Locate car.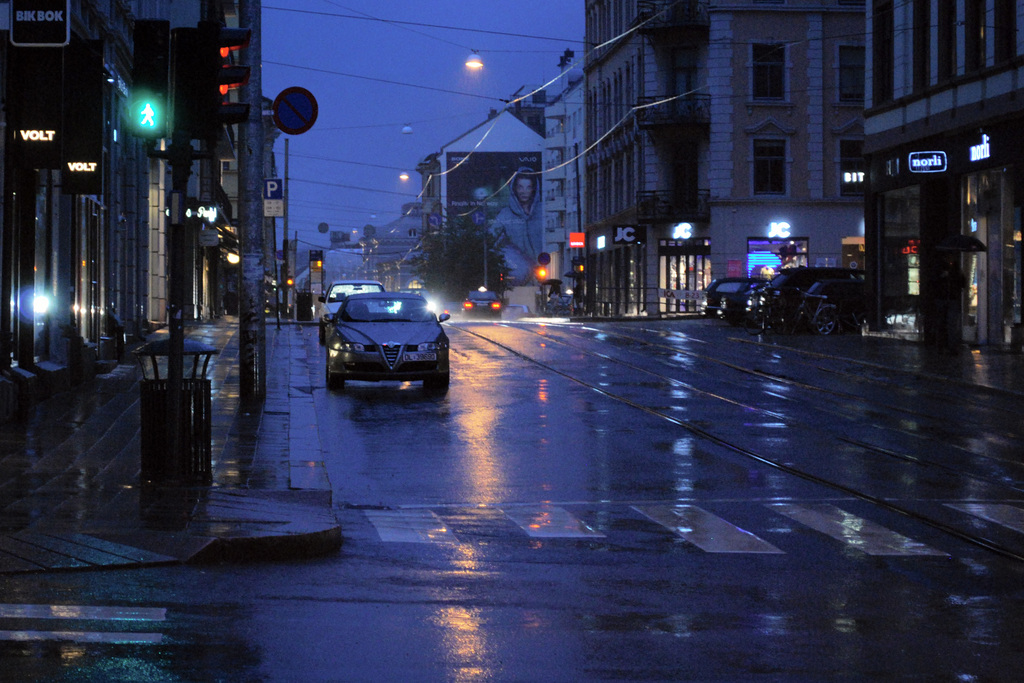
Bounding box: 318, 281, 386, 331.
